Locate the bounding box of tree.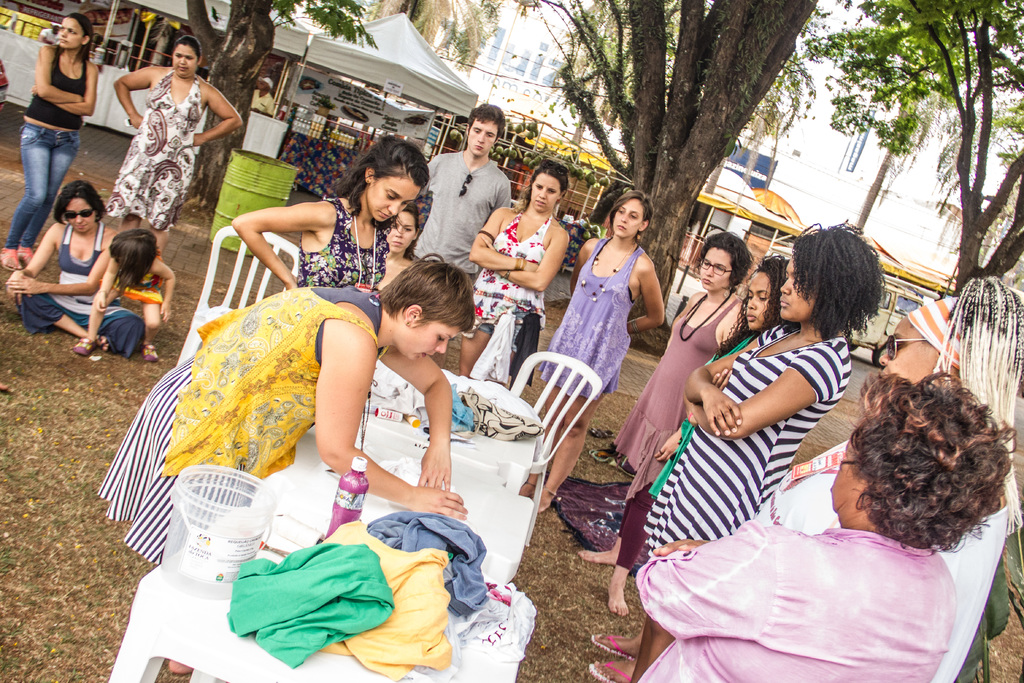
Bounding box: 776 6 1020 290.
